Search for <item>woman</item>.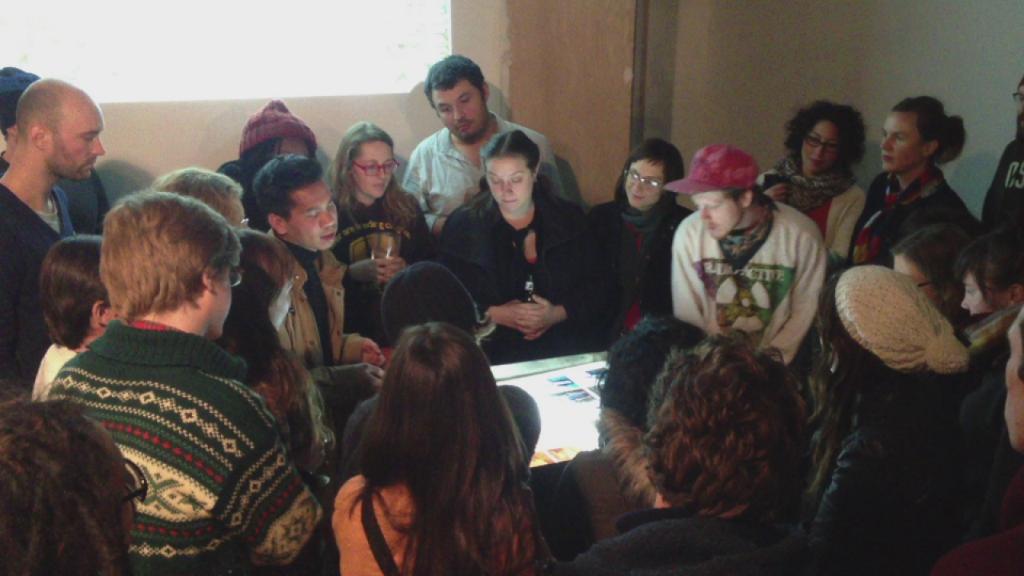
Found at <region>232, 94, 319, 226</region>.
